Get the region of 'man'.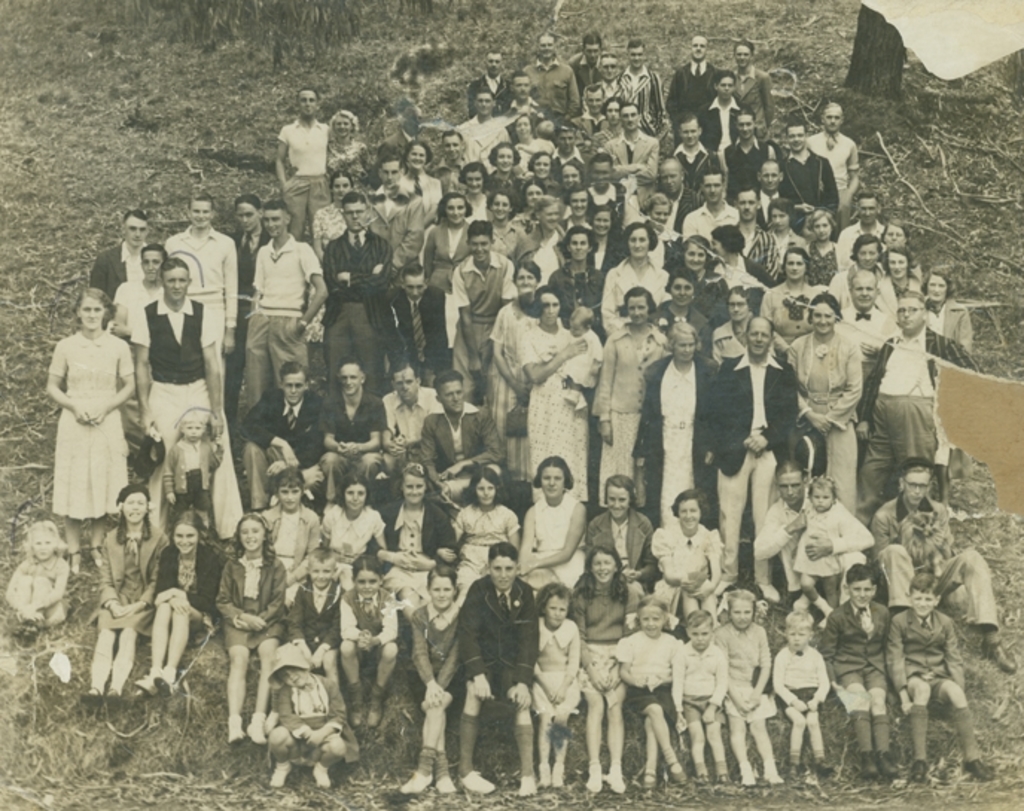
[682,170,740,246].
